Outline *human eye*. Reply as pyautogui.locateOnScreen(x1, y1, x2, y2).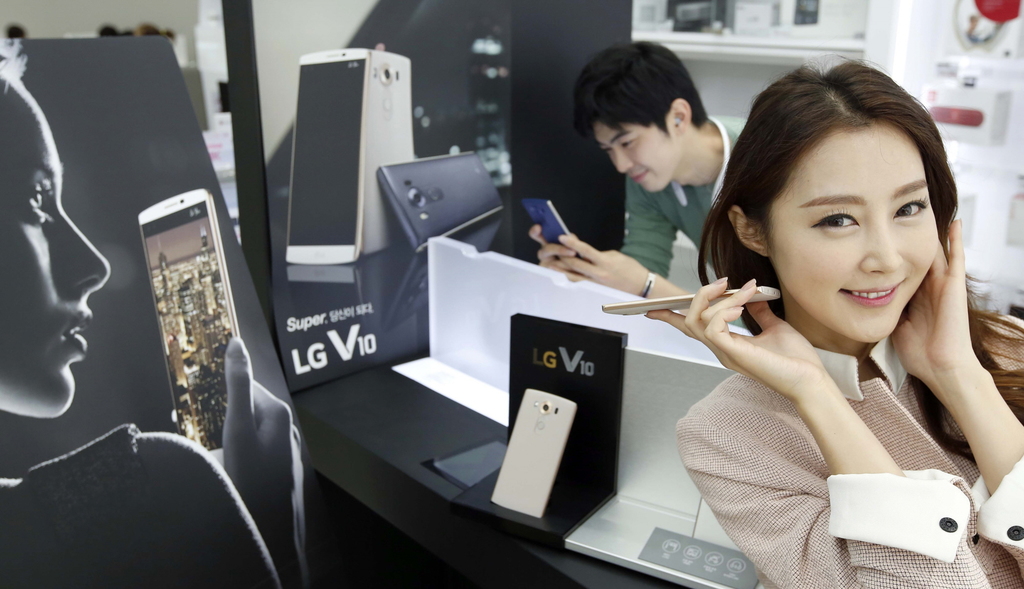
pyautogui.locateOnScreen(887, 196, 932, 216).
